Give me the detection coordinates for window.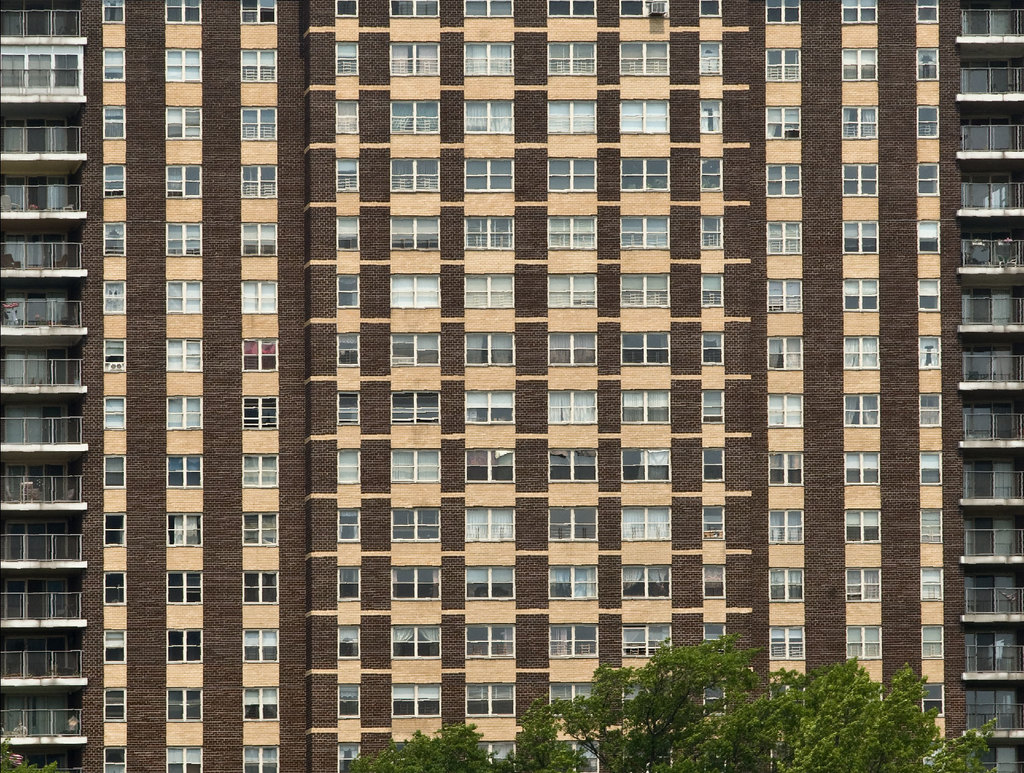
241,455,280,490.
